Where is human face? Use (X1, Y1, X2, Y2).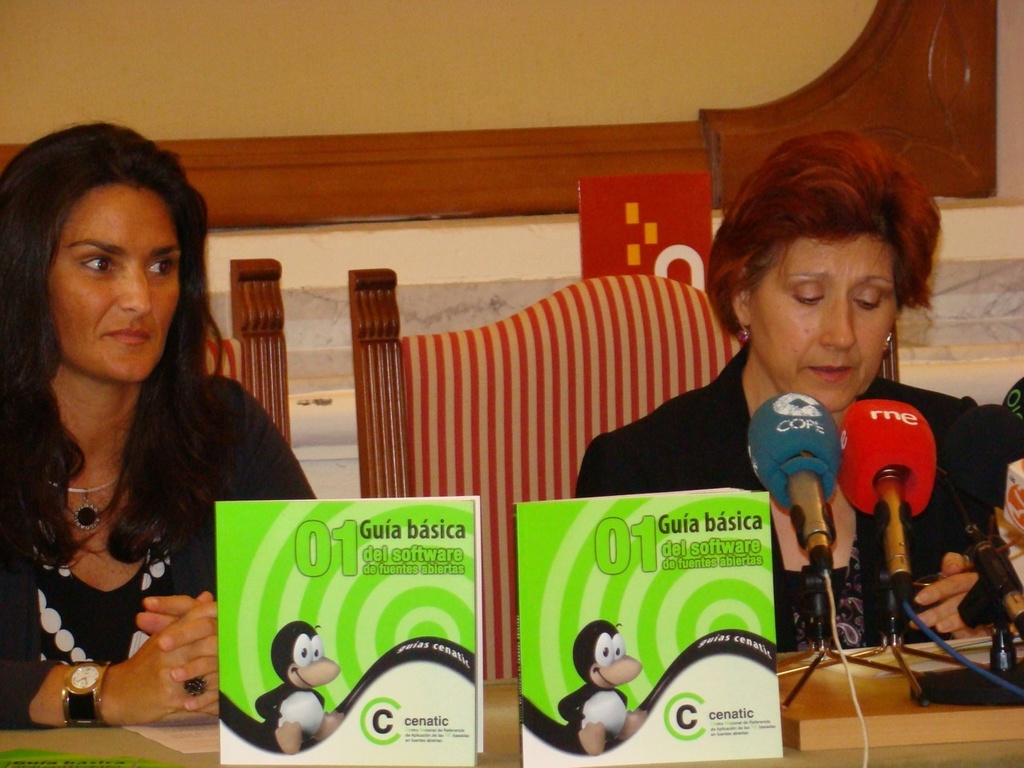
(746, 230, 898, 416).
